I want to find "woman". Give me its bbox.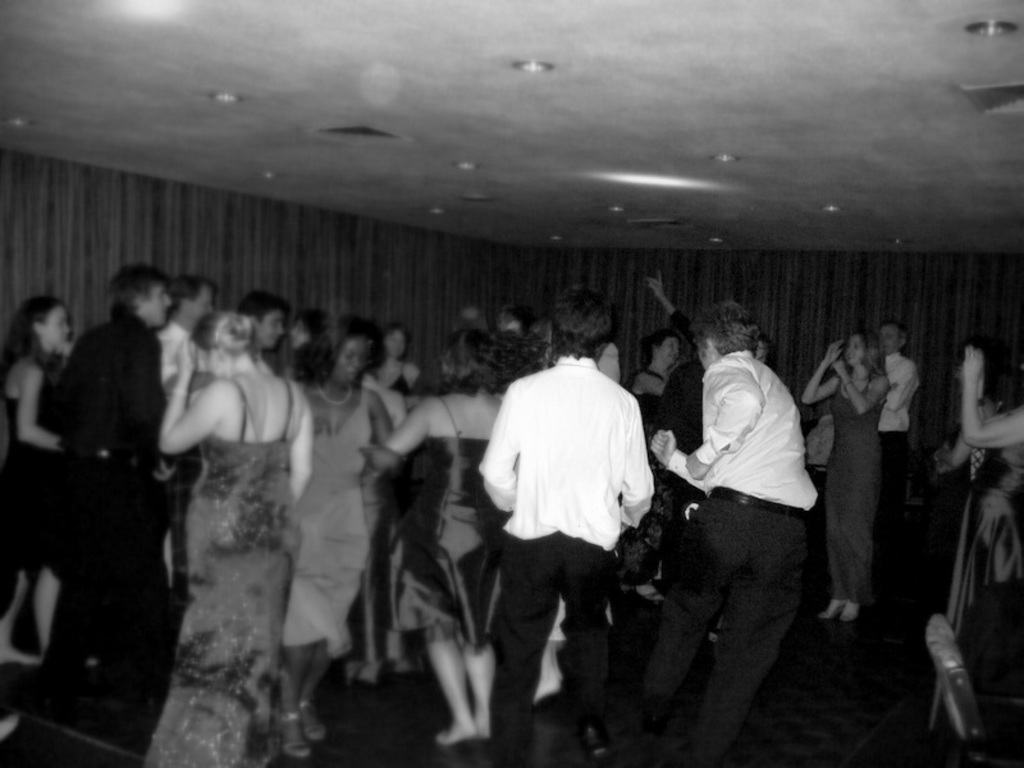
BBox(370, 319, 424, 399).
